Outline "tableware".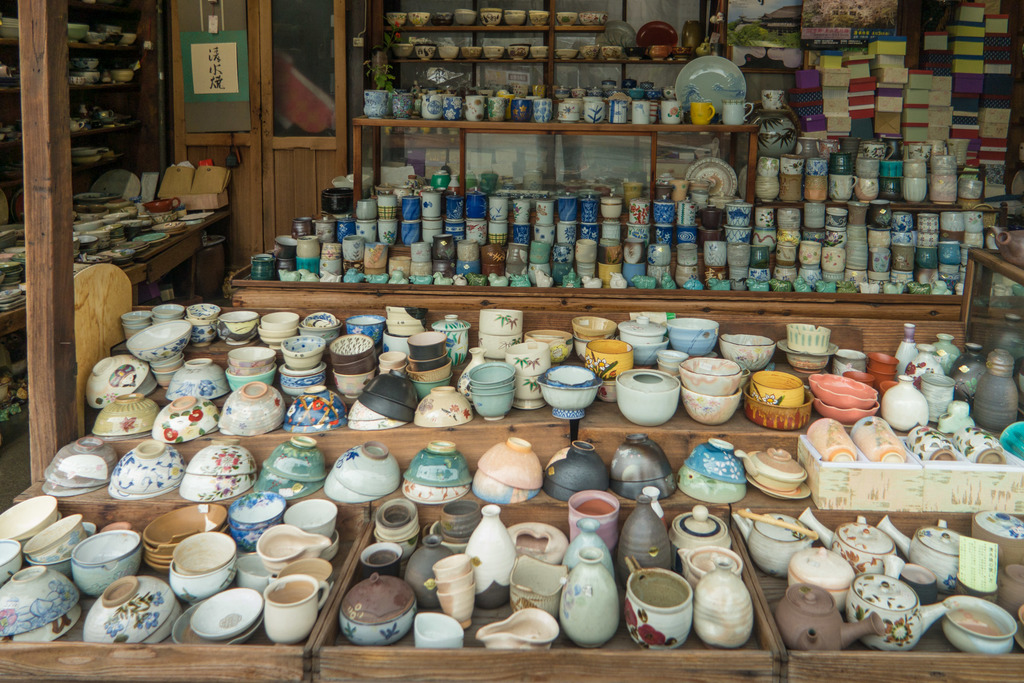
Outline: 627,249,649,265.
